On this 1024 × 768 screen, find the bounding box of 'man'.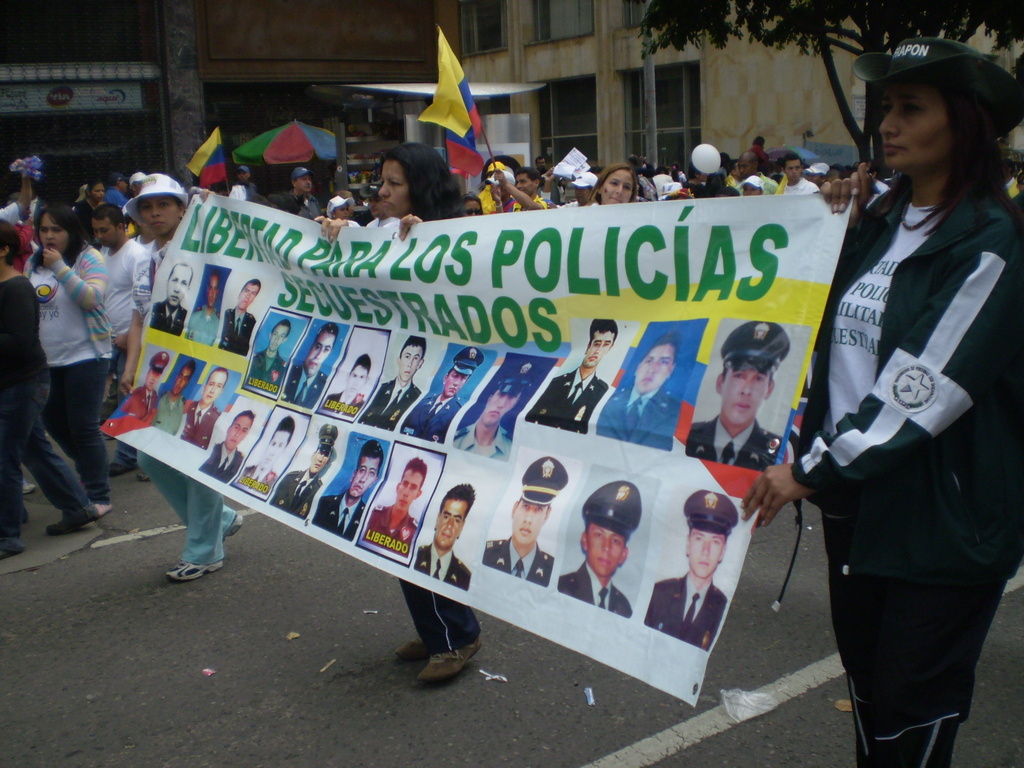
Bounding box: locate(180, 364, 228, 449).
